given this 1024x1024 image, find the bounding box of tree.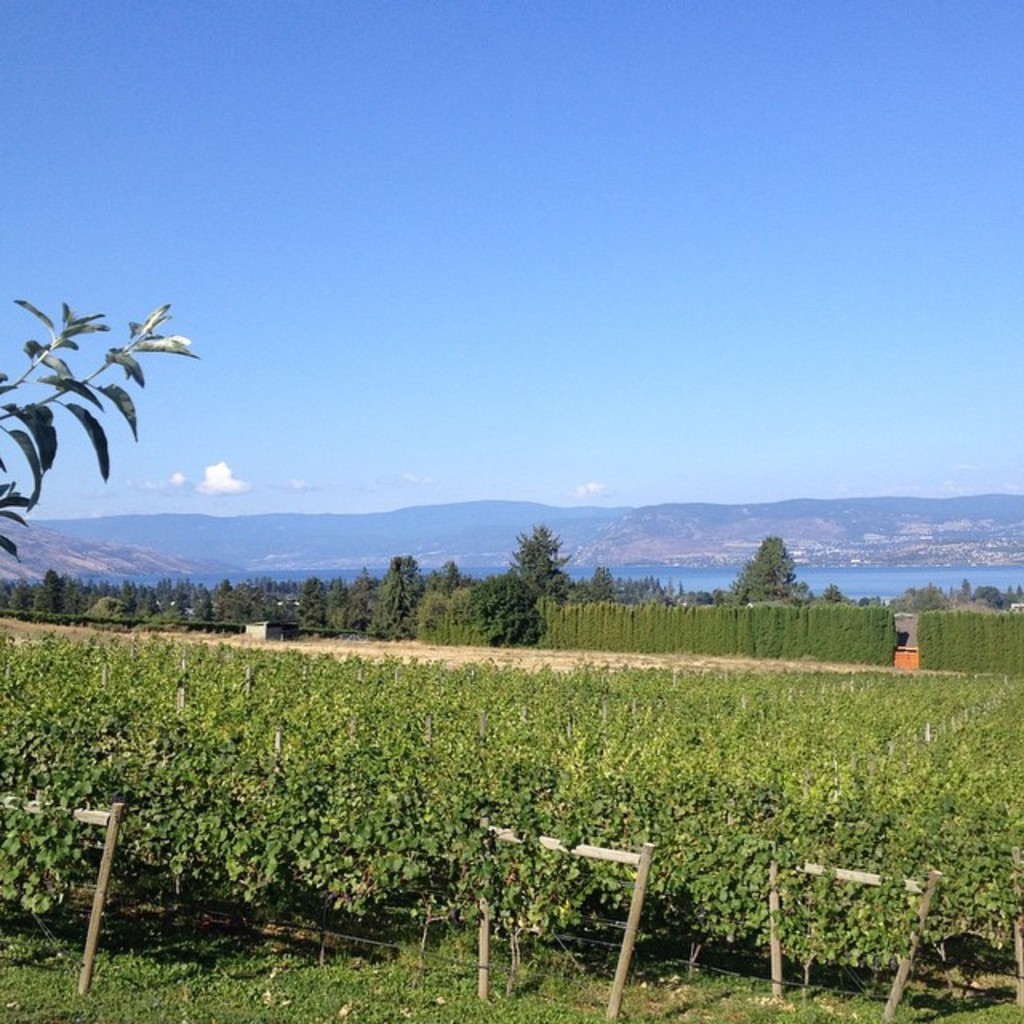
[left=371, top=558, right=419, bottom=643].
